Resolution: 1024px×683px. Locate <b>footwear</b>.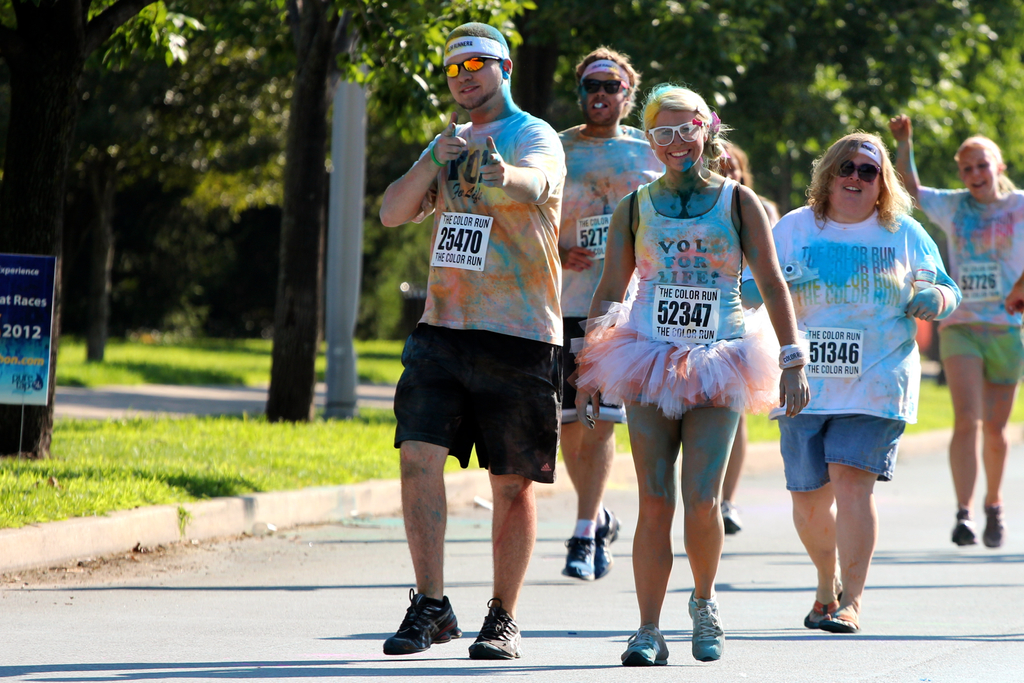
[left=474, top=598, right=522, bottom=662].
